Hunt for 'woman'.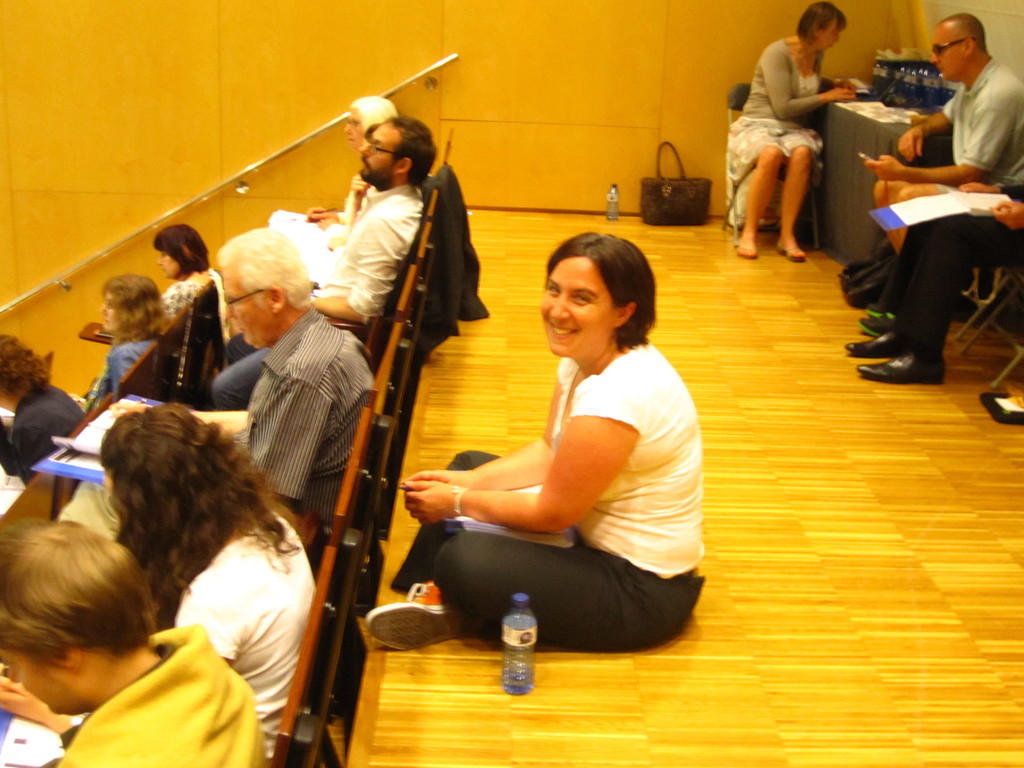
Hunted down at (84, 398, 323, 767).
